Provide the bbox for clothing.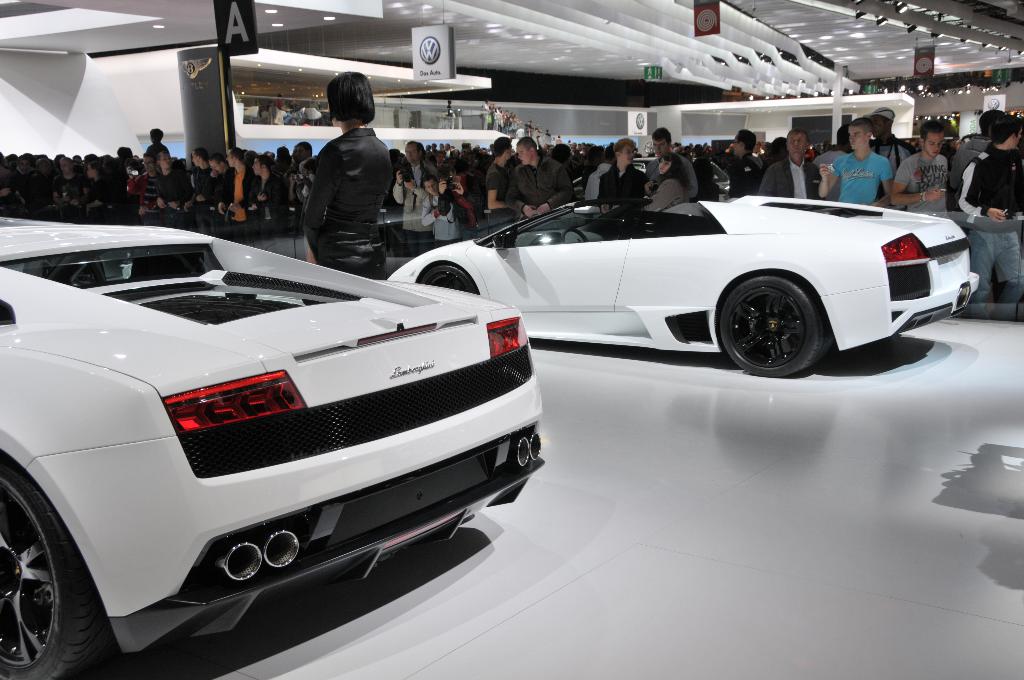
<bbox>430, 191, 458, 238</bbox>.
